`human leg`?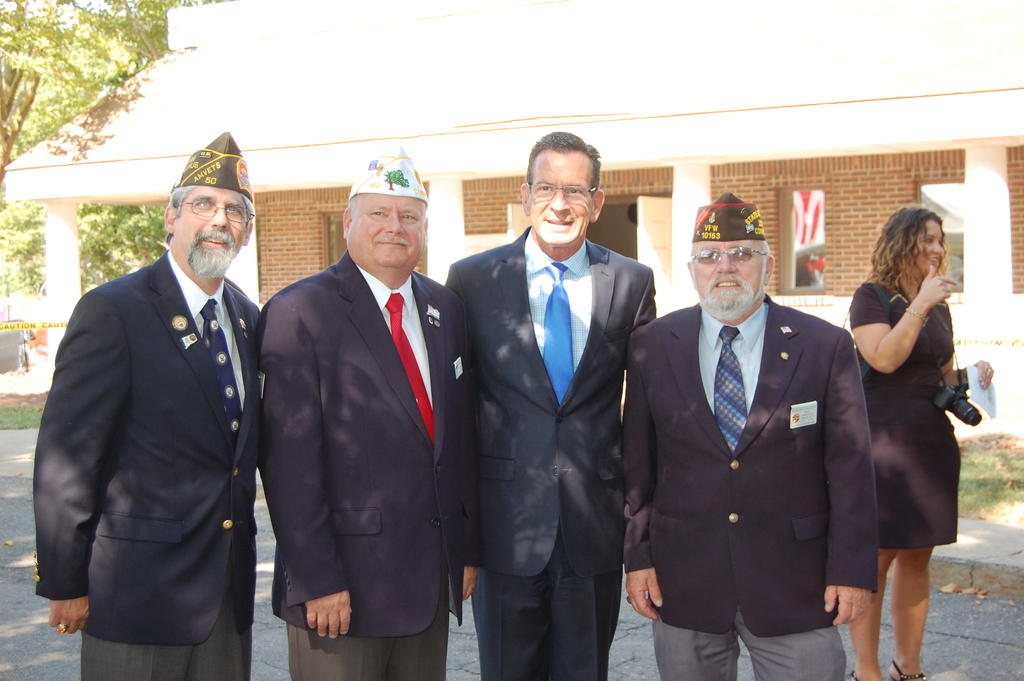
<box>750,631,847,680</box>
